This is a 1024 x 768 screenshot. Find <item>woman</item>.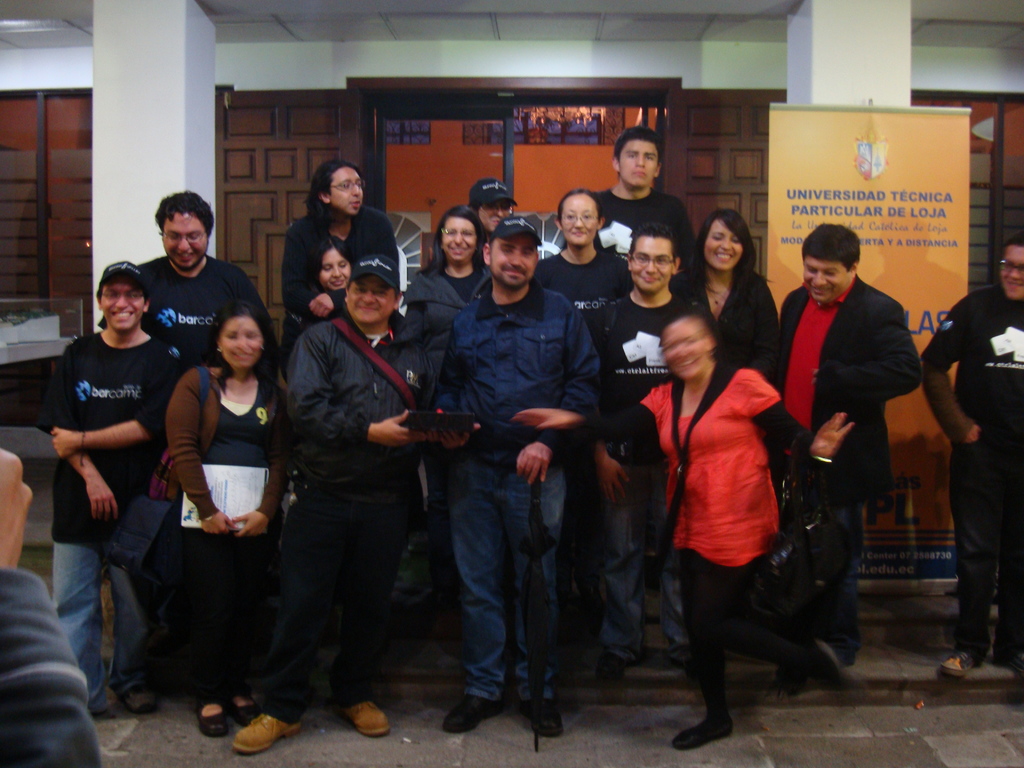
Bounding box: 511/319/860/759.
